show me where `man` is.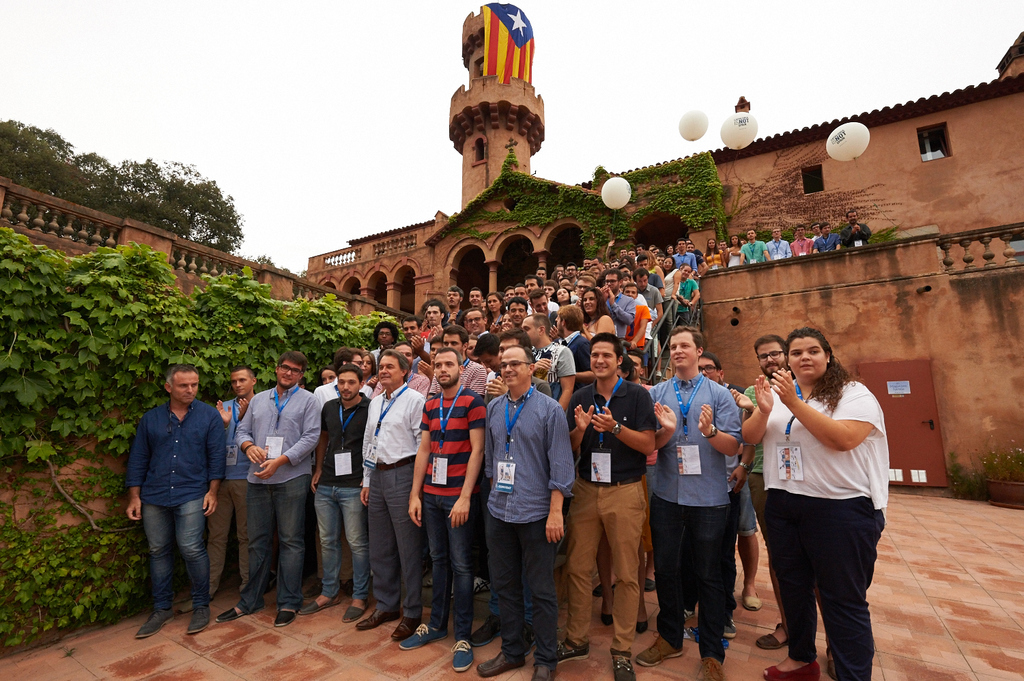
`man` is at 629/264/664/326.
